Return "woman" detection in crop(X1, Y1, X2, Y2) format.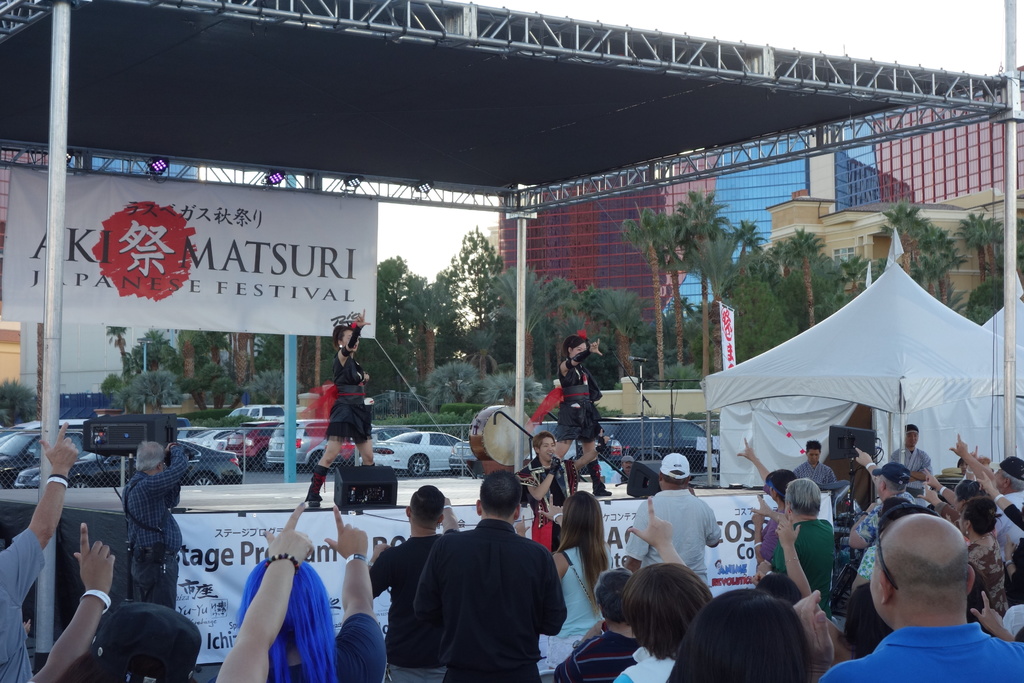
crop(922, 468, 996, 539).
